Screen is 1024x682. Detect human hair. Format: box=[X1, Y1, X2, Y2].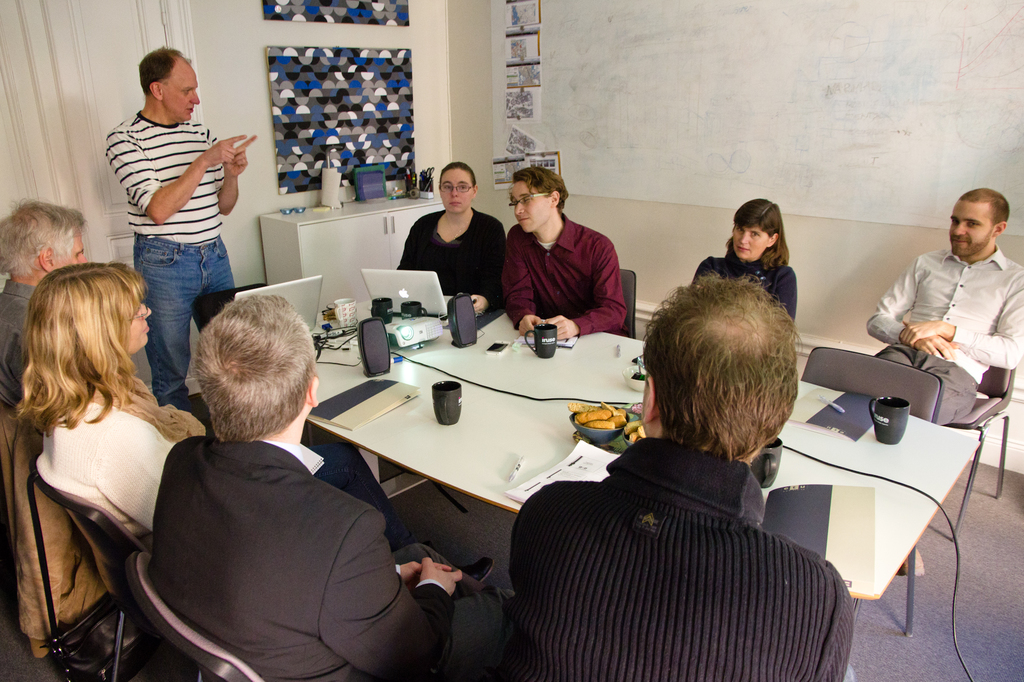
box=[515, 166, 571, 206].
